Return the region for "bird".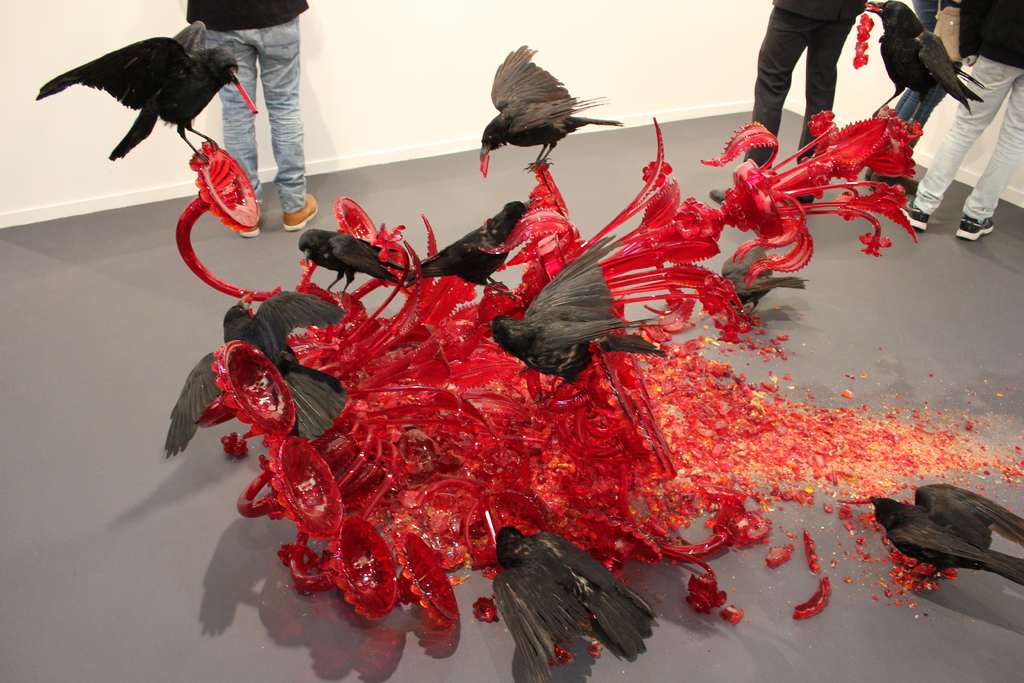
{"x1": 865, "y1": 479, "x2": 1023, "y2": 581}.
